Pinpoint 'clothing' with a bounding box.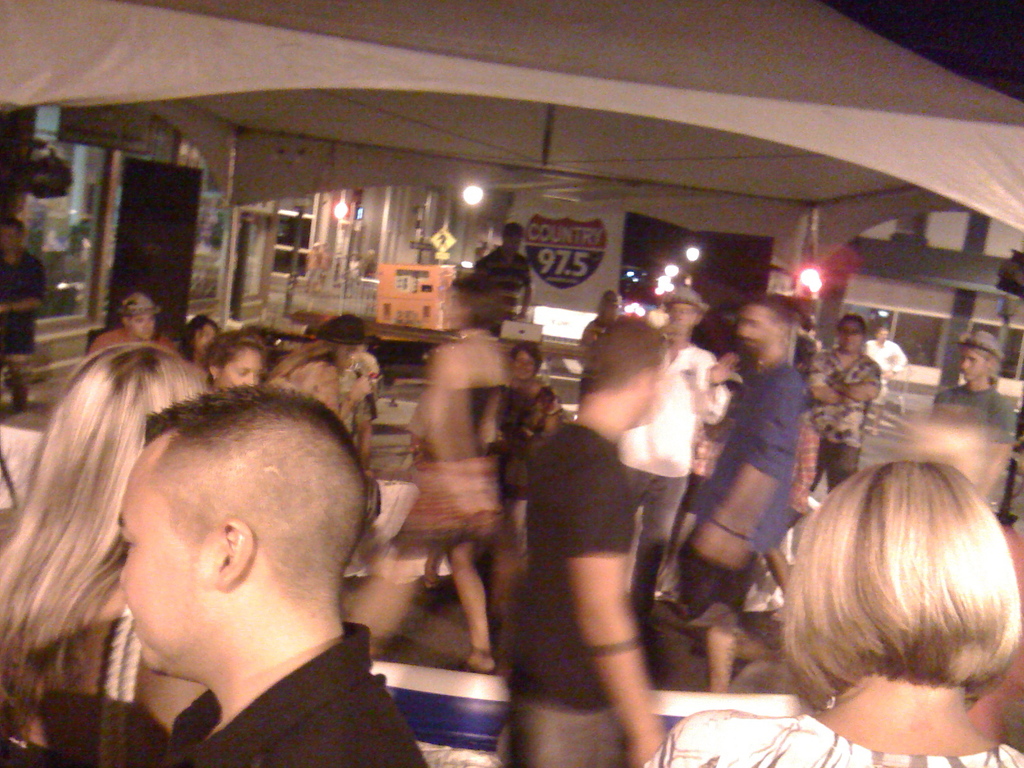
{"left": 42, "top": 689, "right": 163, "bottom": 767}.
